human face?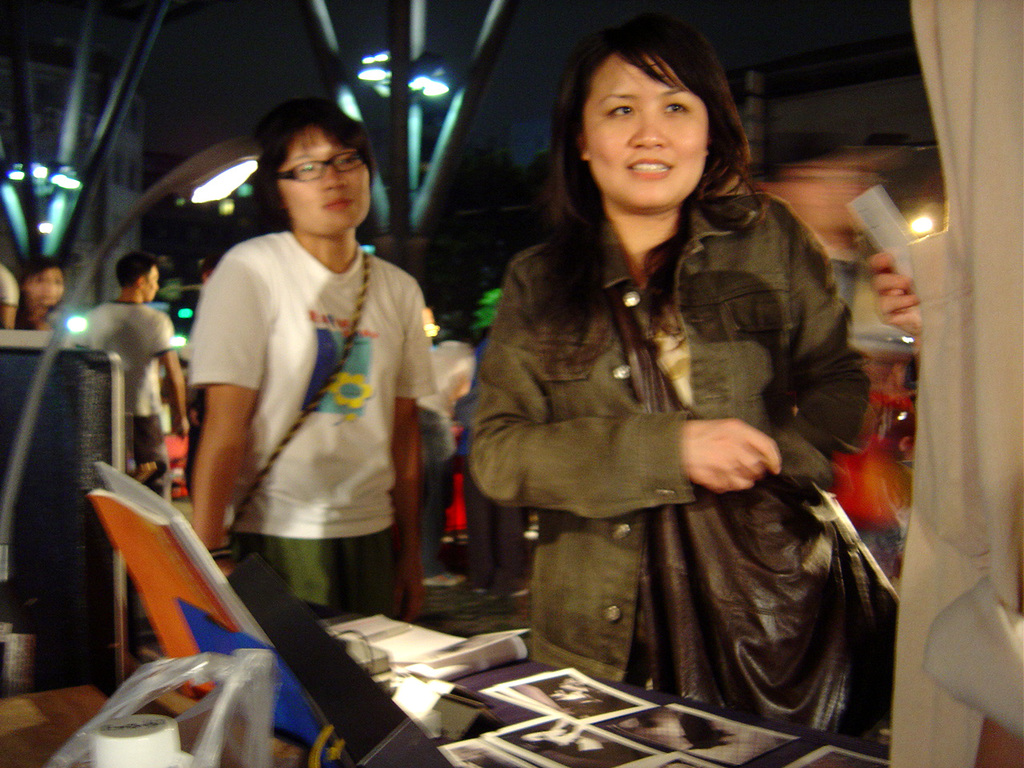
crop(142, 266, 157, 301)
